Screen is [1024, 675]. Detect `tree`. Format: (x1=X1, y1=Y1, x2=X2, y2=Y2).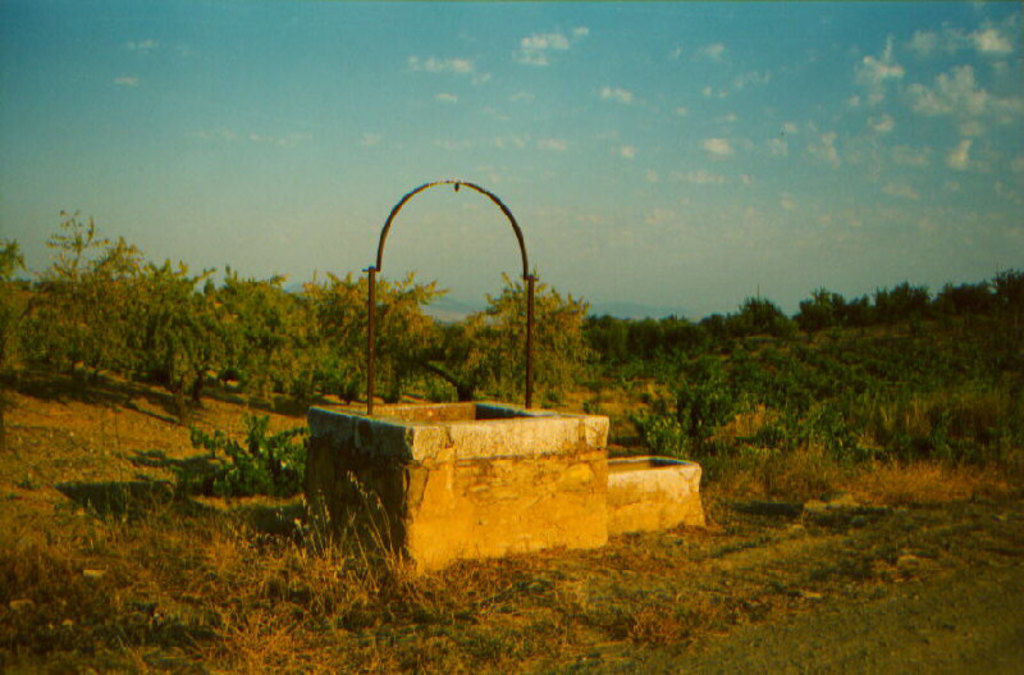
(x1=22, y1=210, x2=200, y2=402).
